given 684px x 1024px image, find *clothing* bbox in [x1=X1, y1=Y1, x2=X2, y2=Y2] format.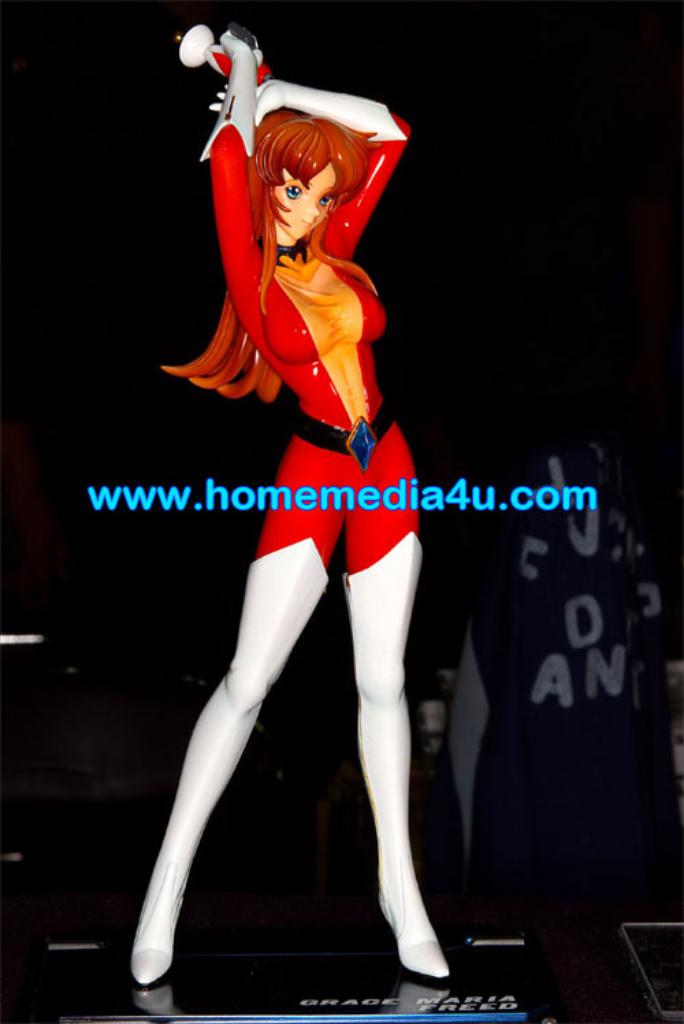
[x1=161, y1=66, x2=438, y2=556].
